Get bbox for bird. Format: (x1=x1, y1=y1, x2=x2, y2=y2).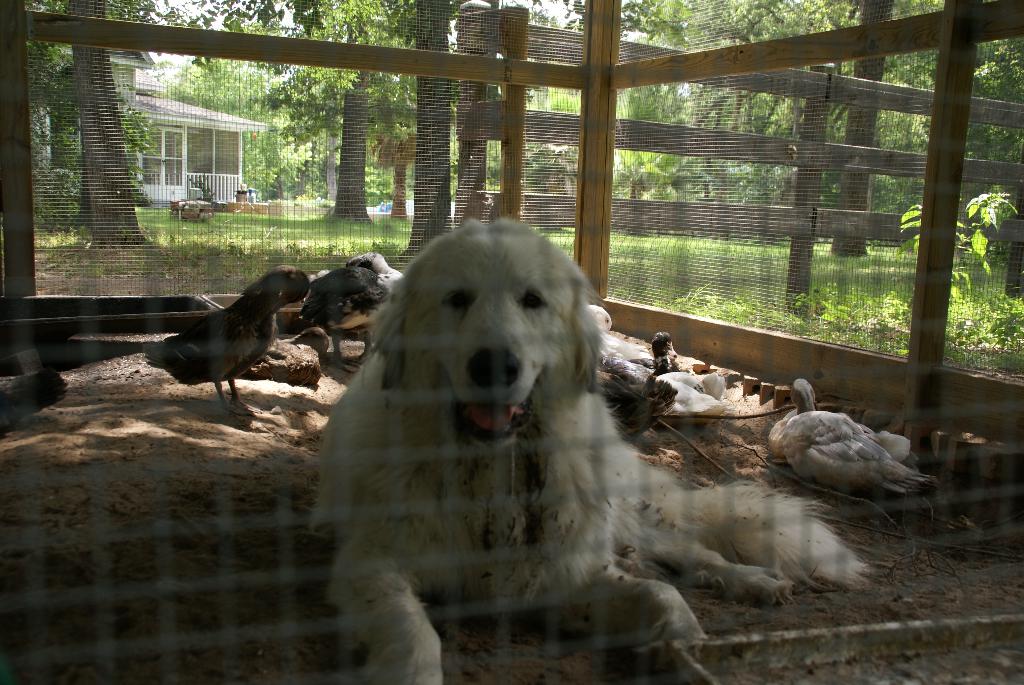
(x1=643, y1=329, x2=724, y2=395).
